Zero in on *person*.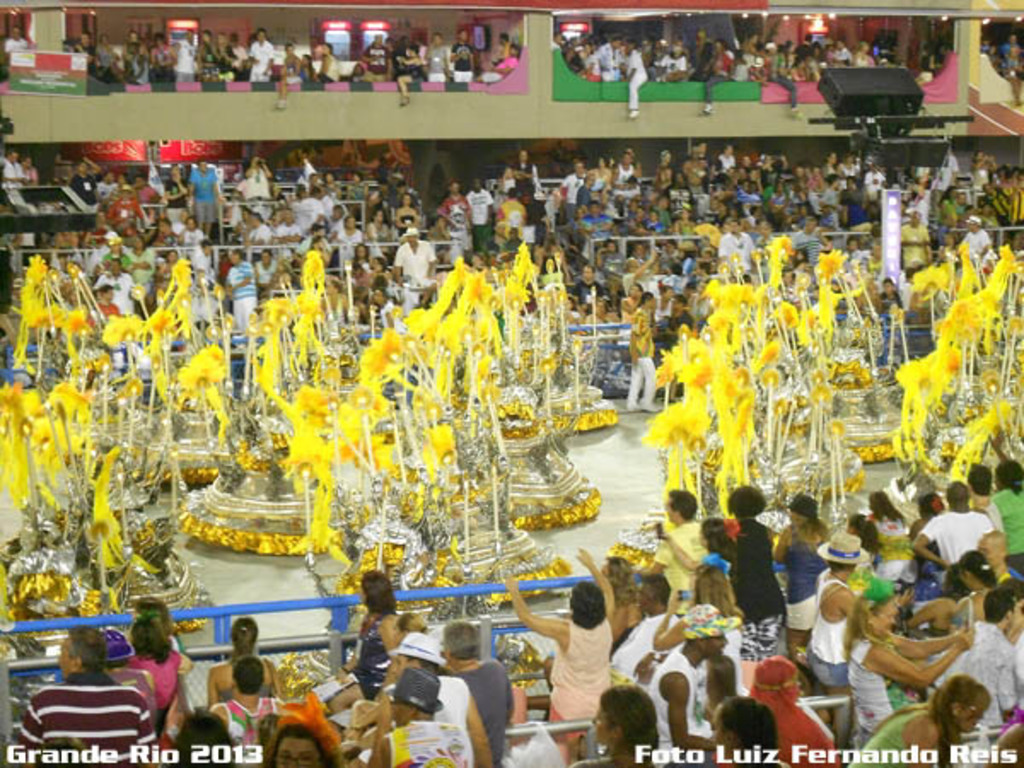
Zeroed in: pyautogui.locateOnScreen(620, 493, 705, 602).
